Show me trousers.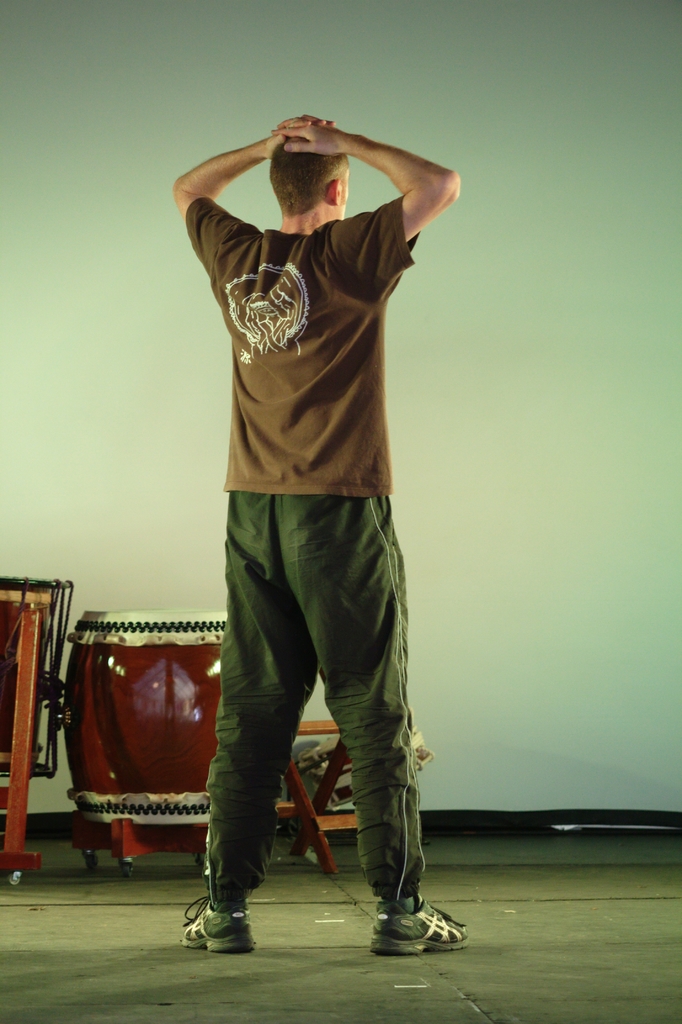
trousers is here: BBox(197, 455, 419, 873).
